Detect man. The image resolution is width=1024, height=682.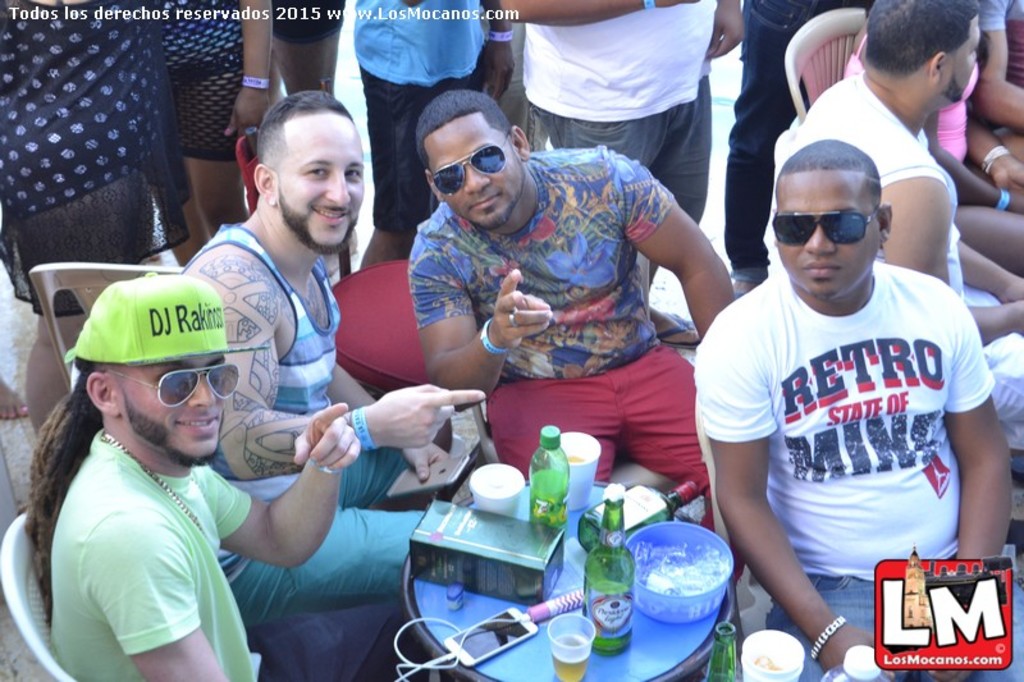
BBox(776, 0, 1023, 470).
